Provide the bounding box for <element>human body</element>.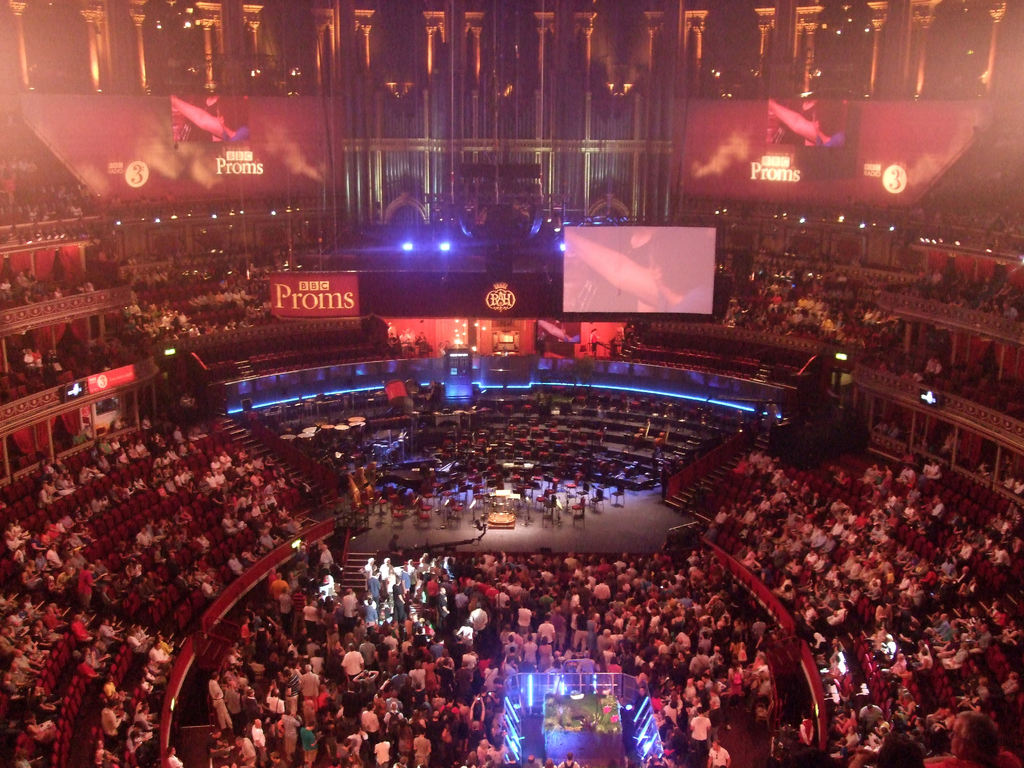
bbox(24, 278, 40, 299).
